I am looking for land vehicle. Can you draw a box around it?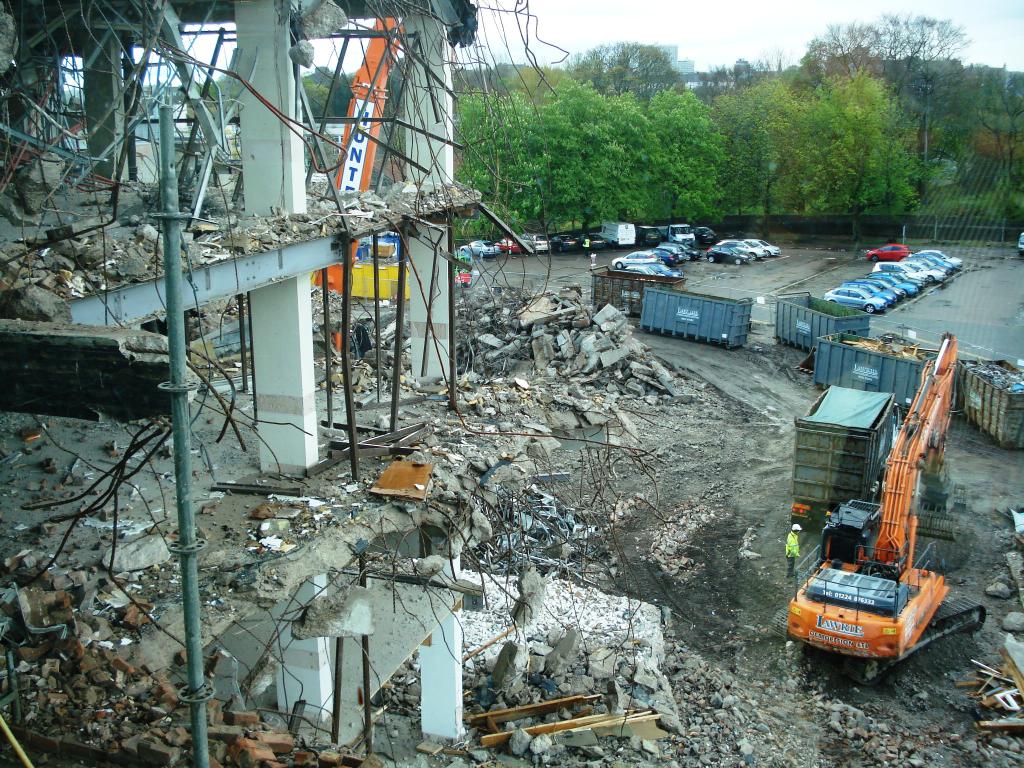
Sure, the bounding box is detection(664, 243, 690, 260).
